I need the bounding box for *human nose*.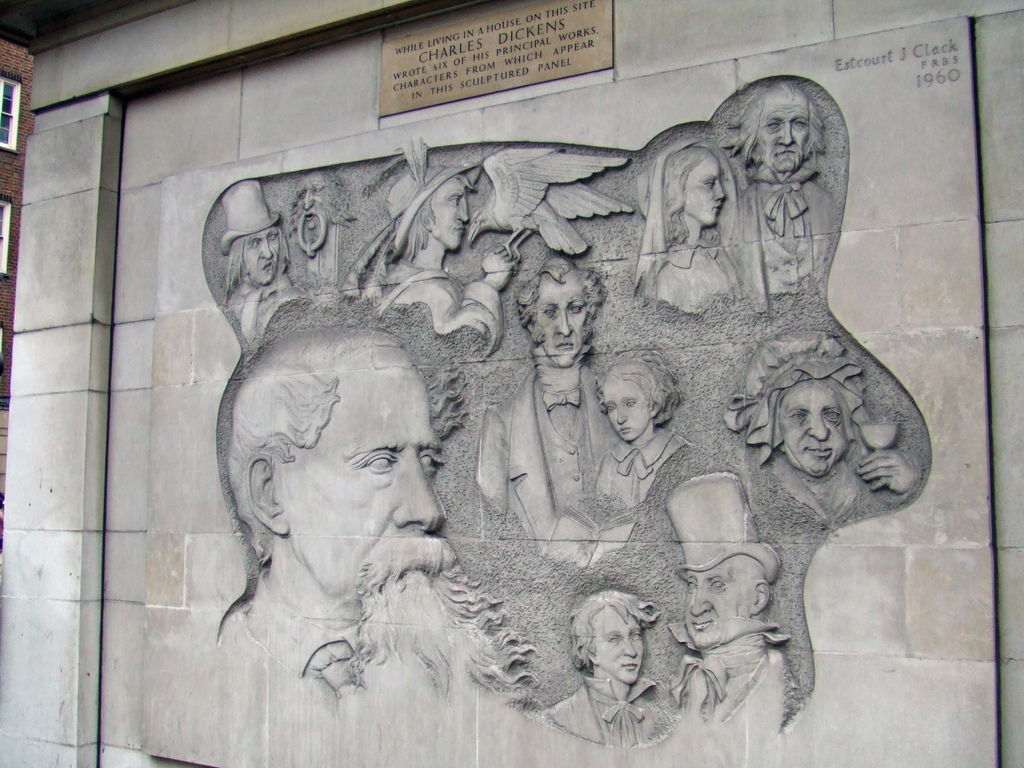
Here it is: <region>616, 410, 627, 420</region>.
